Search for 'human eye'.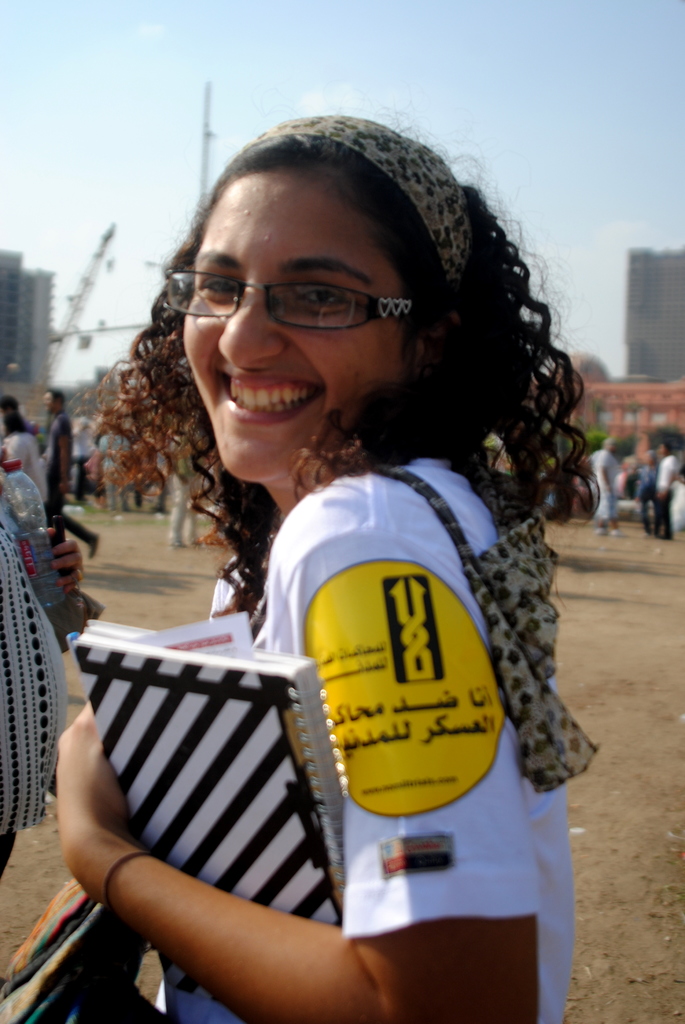
Found at box=[193, 268, 244, 307].
